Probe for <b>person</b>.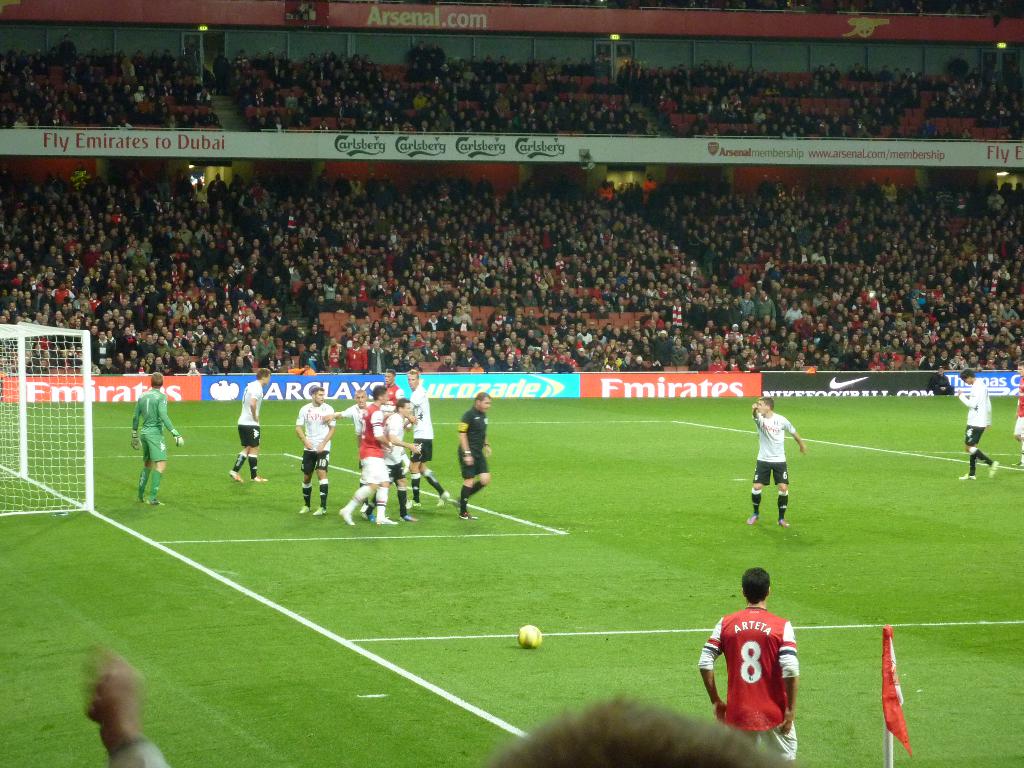
Probe result: 699,570,797,767.
